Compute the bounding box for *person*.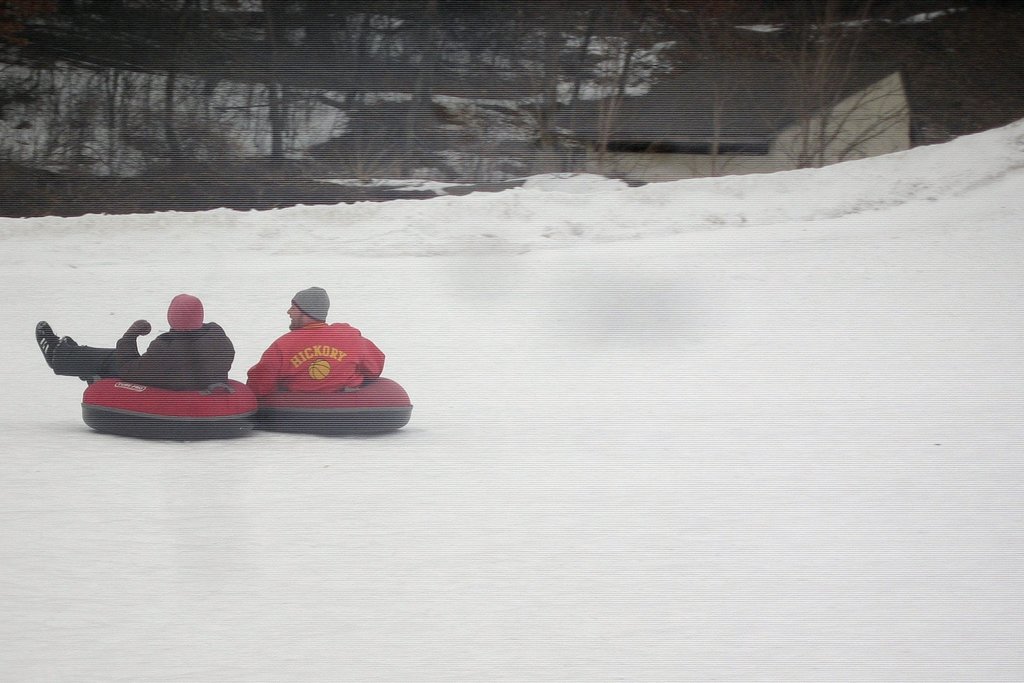
BBox(221, 281, 385, 425).
